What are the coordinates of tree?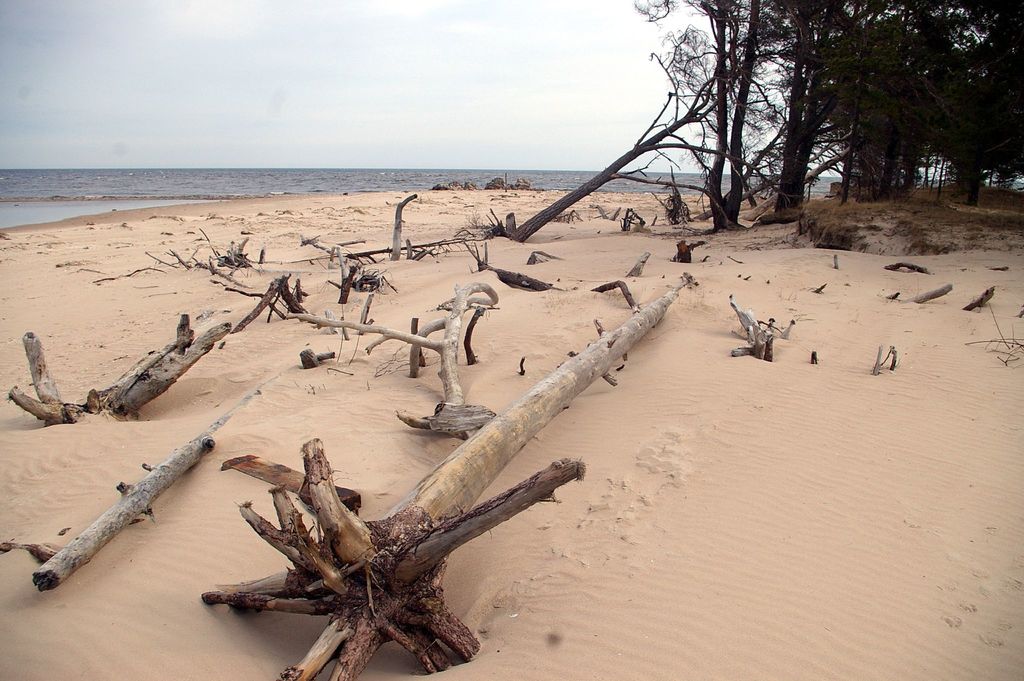
bbox=[638, 0, 784, 229].
